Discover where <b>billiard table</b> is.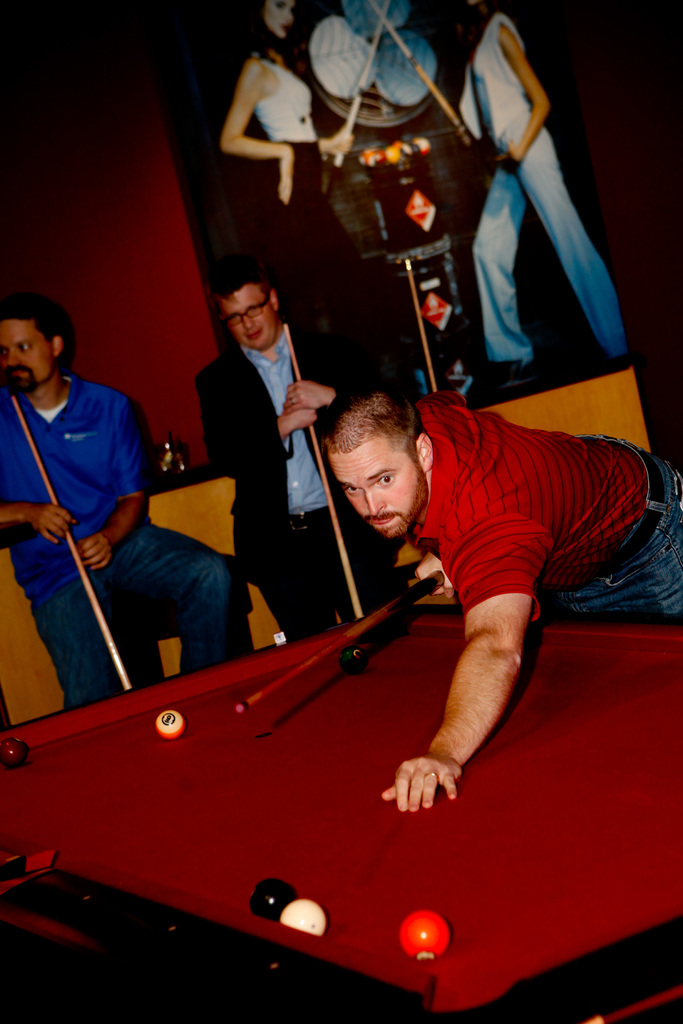
Discovered at [0, 611, 682, 1023].
